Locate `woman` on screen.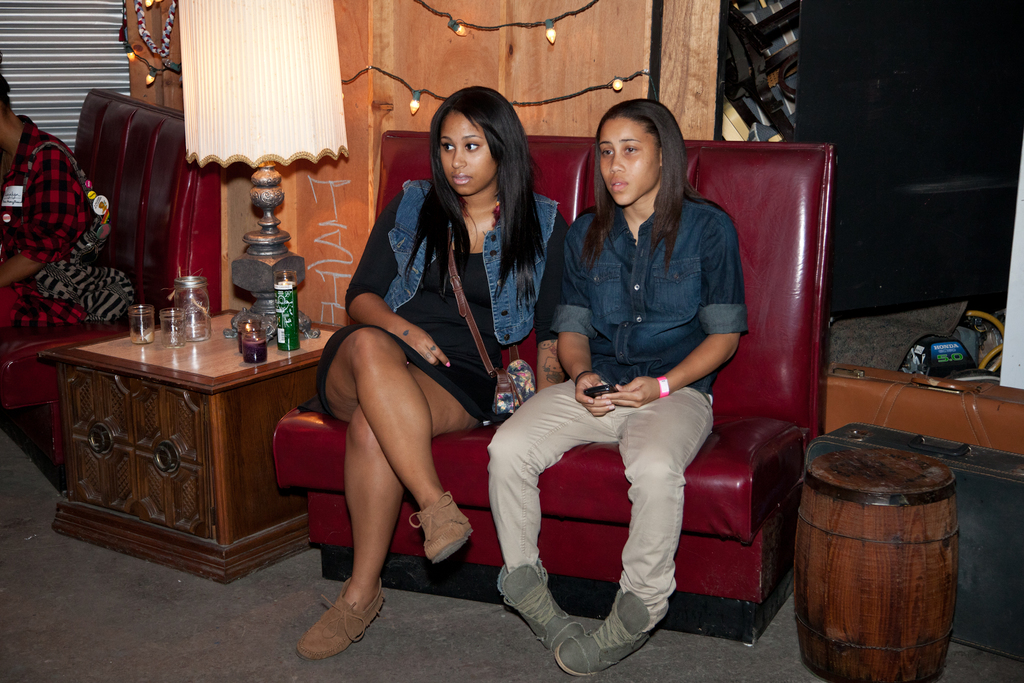
On screen at detection(0, 67, 143, 327).
